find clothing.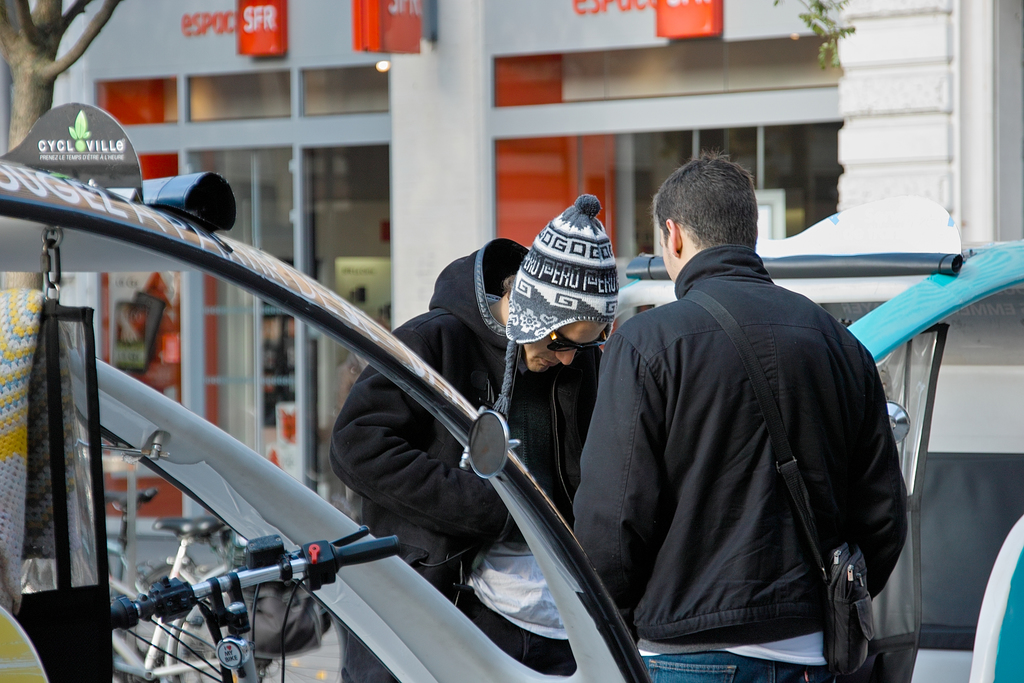
[329,240,600,682].
